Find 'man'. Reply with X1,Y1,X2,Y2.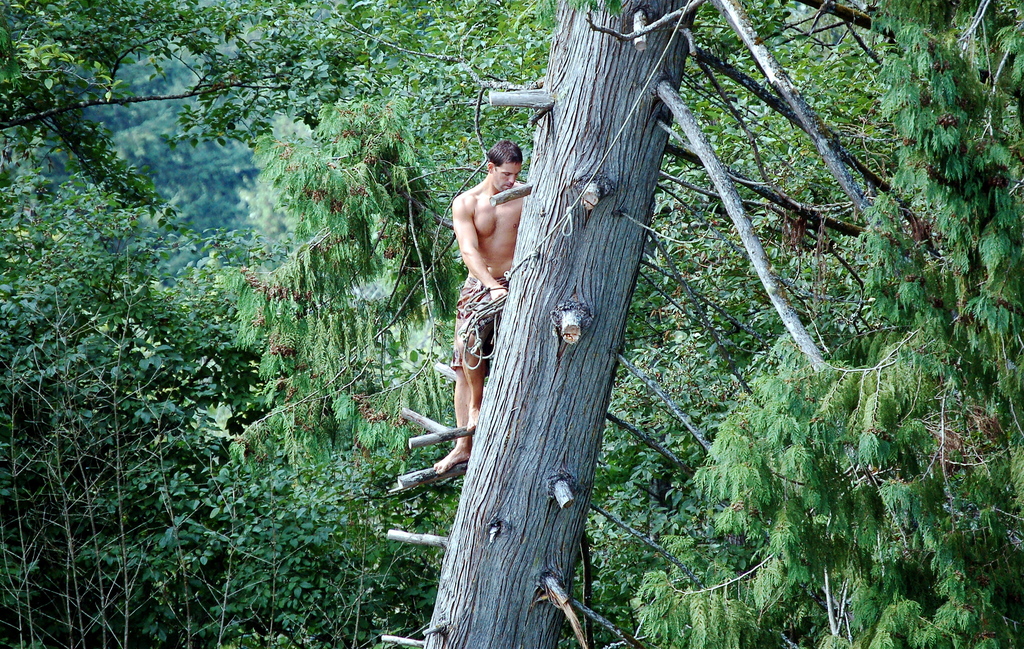
424,129,547,445.
